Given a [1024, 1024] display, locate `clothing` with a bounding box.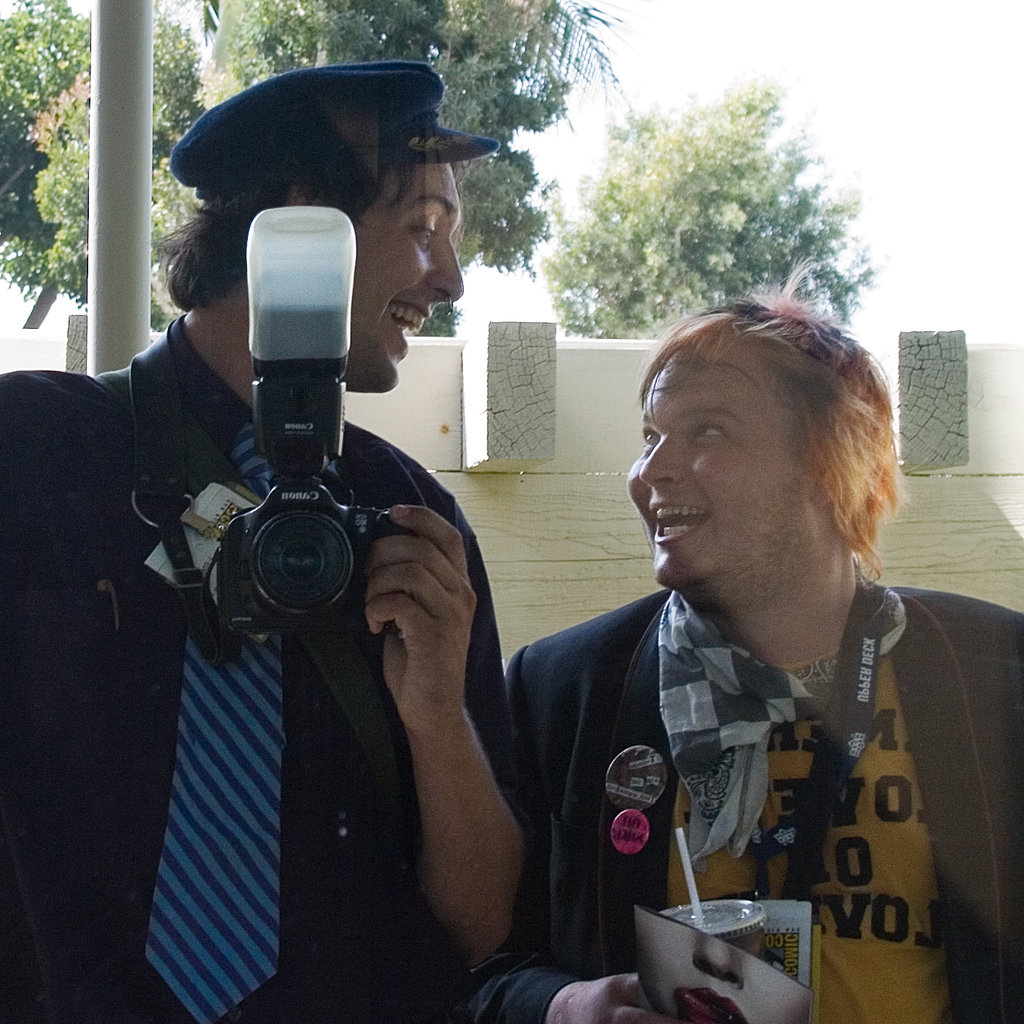
Located: (x1=472, y1=494, x2=989, y2=996).
